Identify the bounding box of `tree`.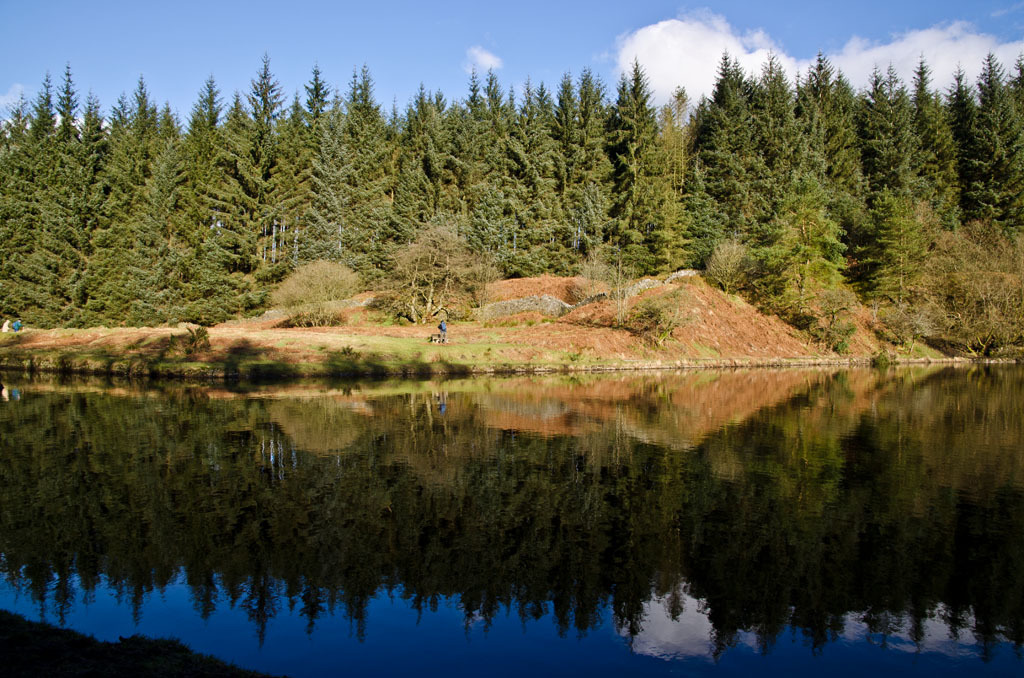
864, 178, 942, 310.
